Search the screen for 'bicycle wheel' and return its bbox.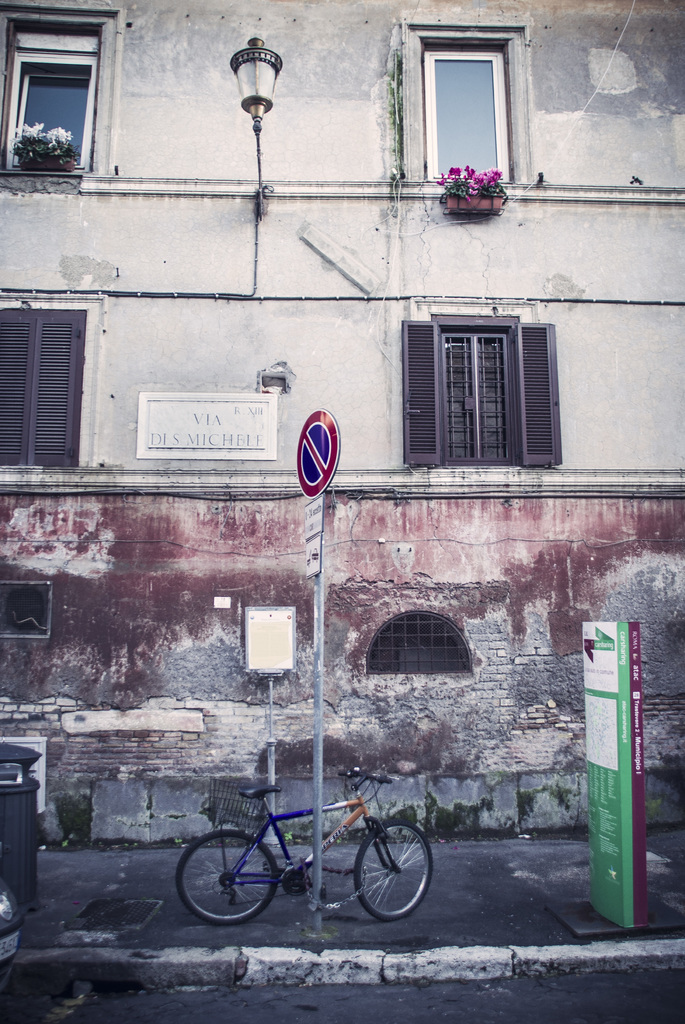
Found: pyautogui.locateOnScreen(176, 835, 282, 924).
